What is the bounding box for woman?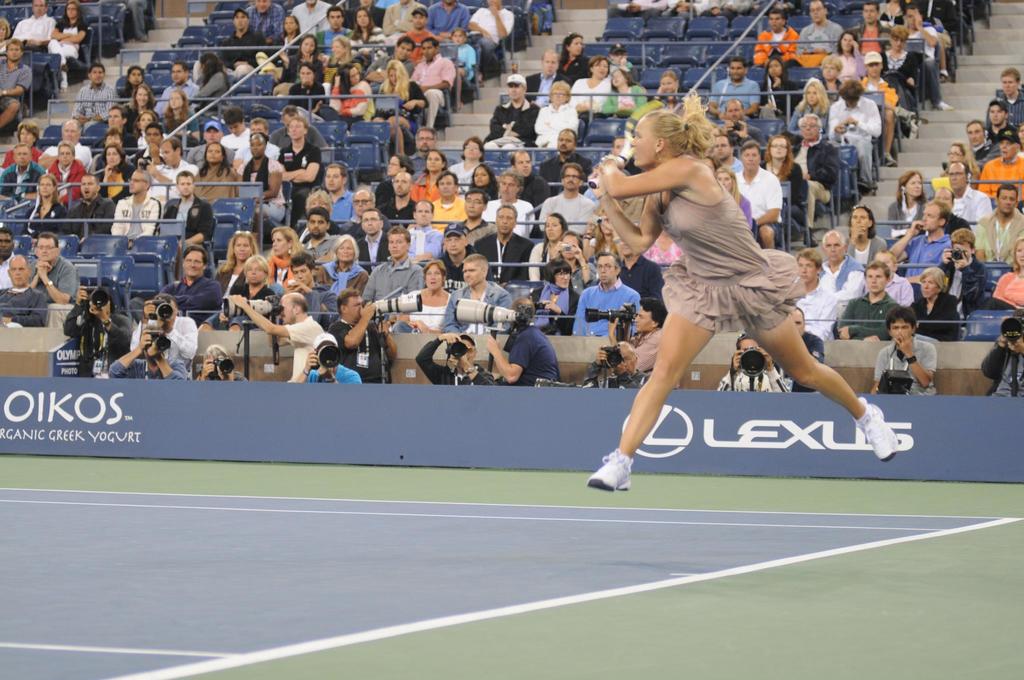
{"left": 532, "top": 259, "right": 581, "bottom": 334}.
